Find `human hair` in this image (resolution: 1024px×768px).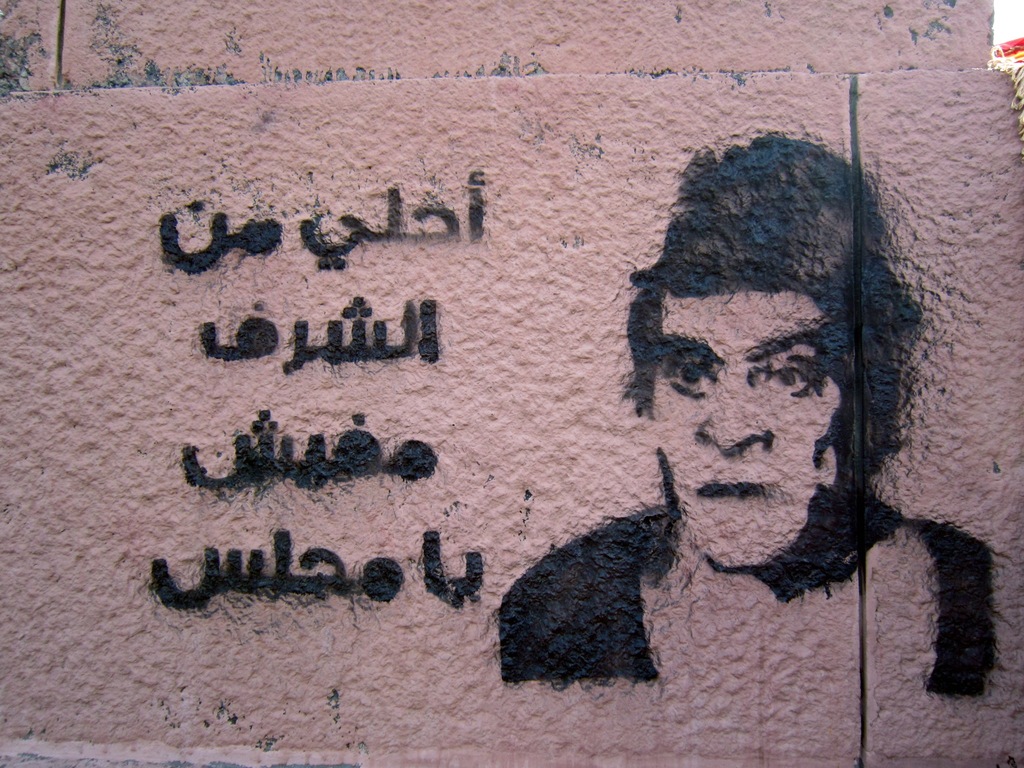
(608, 115, 943, 549).
